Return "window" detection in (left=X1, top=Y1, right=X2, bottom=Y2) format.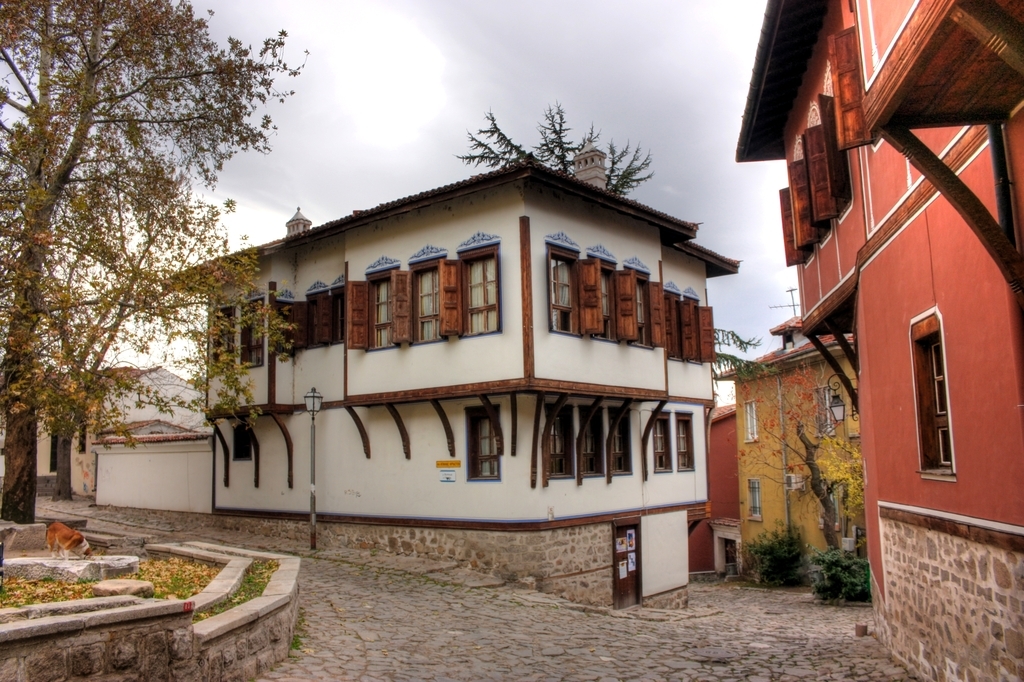
(left=599, top=267, right=640, bottom=339).
